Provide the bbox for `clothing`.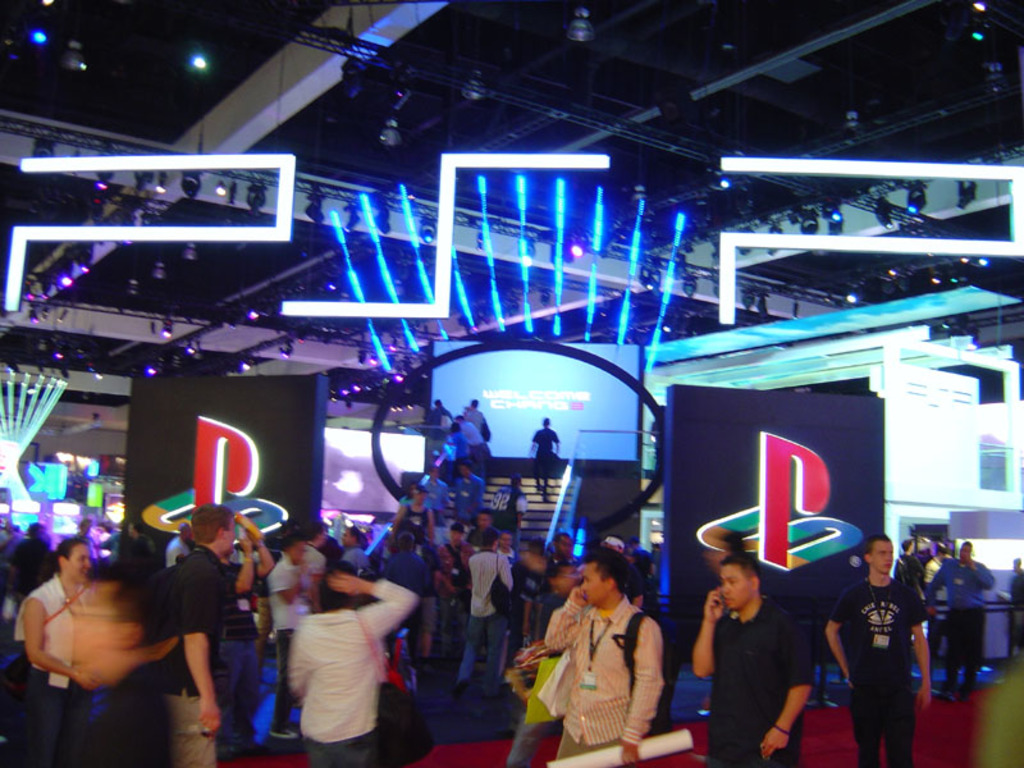
crop(941, 556, 996, 671).
